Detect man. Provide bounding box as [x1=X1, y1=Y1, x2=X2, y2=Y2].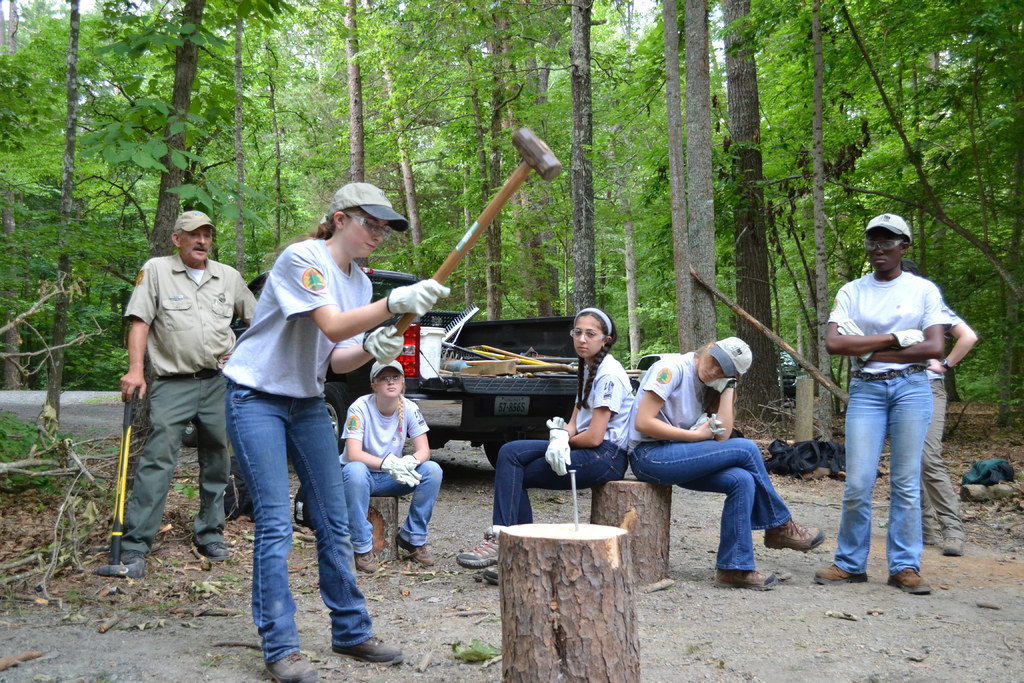
[x1=116, y1=212, x2=257, y2=561].
